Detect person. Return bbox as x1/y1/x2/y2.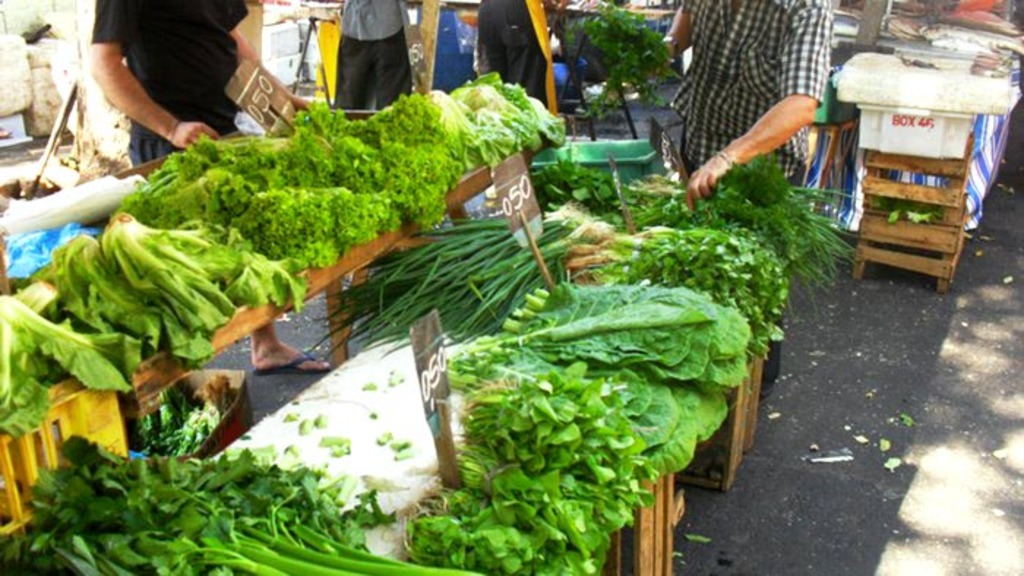
88/0/331/379.
